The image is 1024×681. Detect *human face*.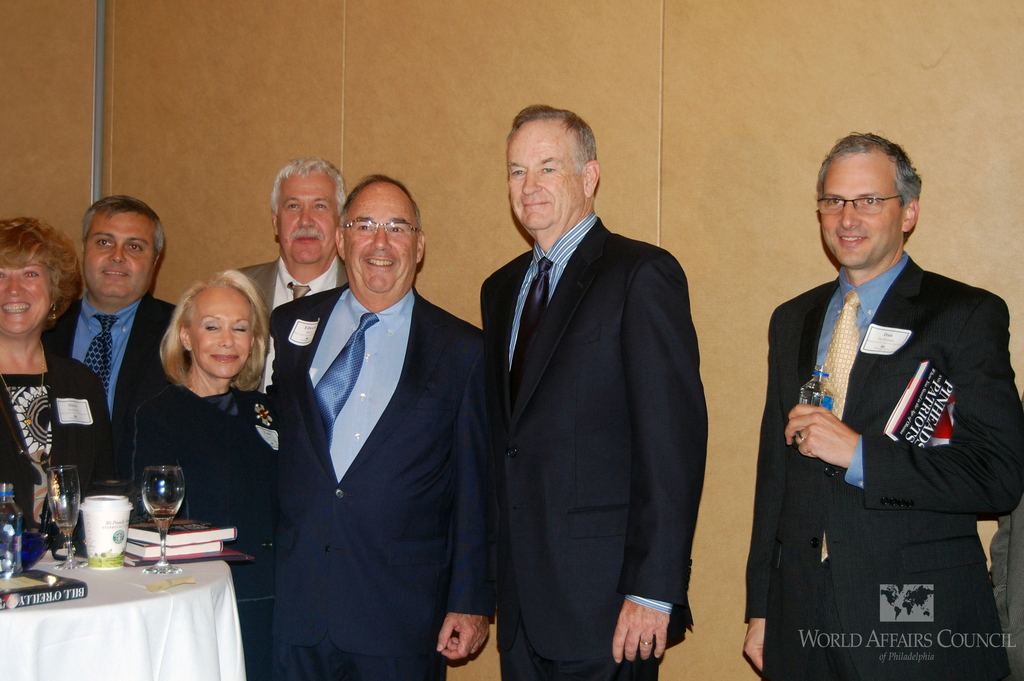
Detection: bbox=[279, 168, 342, 259].
